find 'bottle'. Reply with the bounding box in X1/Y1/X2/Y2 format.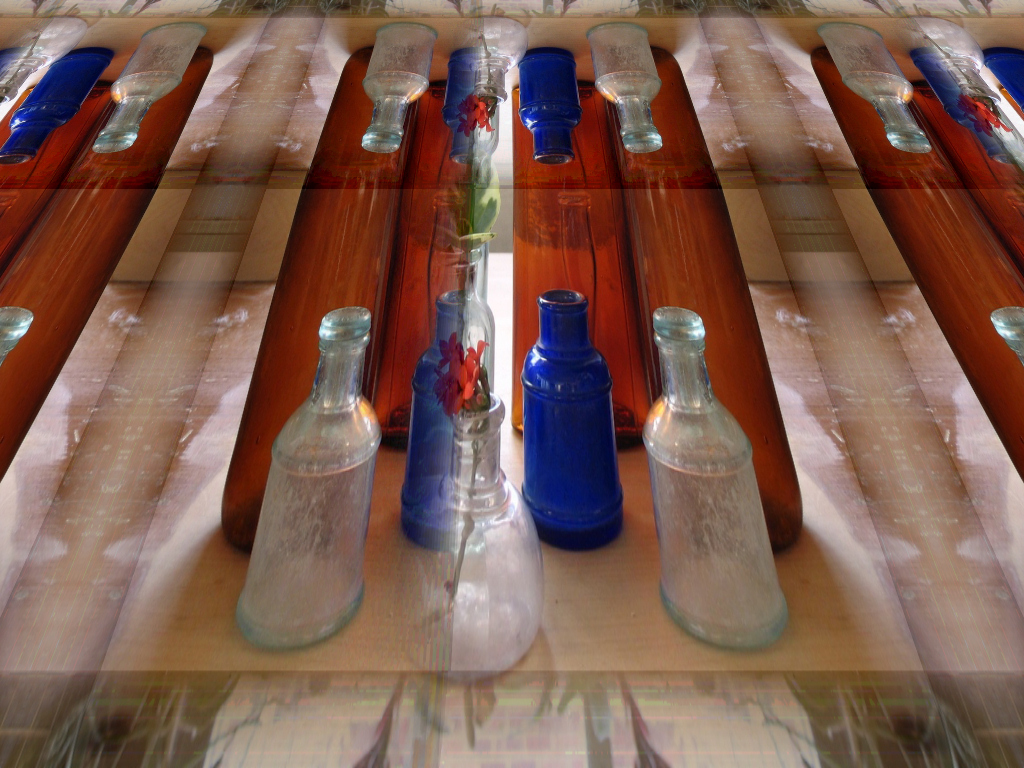
521/50/584/173.
